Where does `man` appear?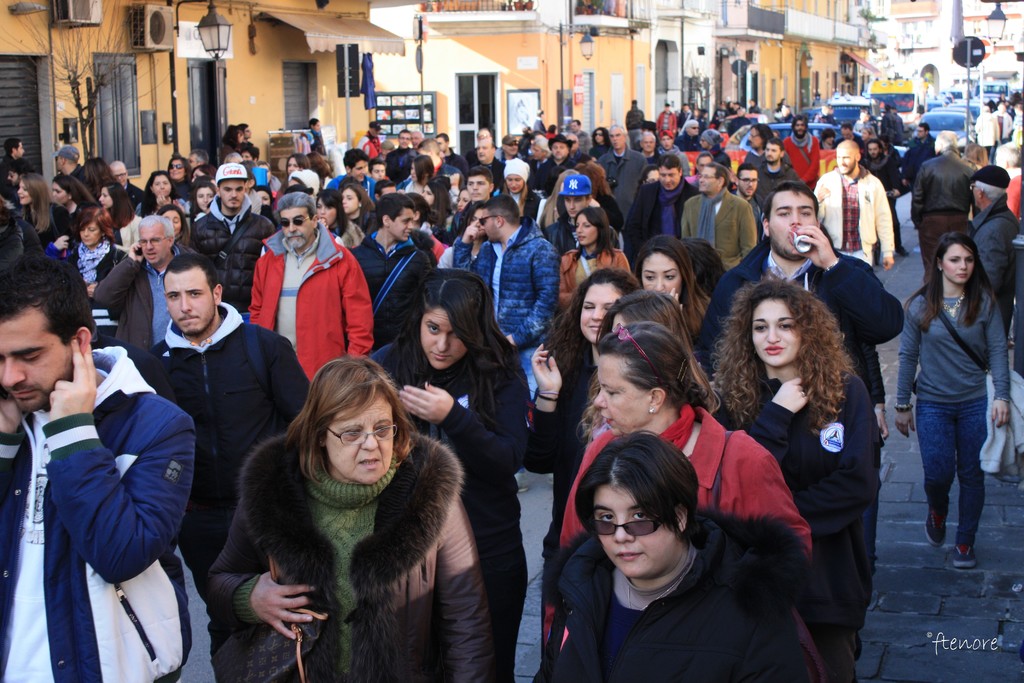
Appears at {"x1": 627, "y1": 157, "x2": 694, "y2": 262}.
